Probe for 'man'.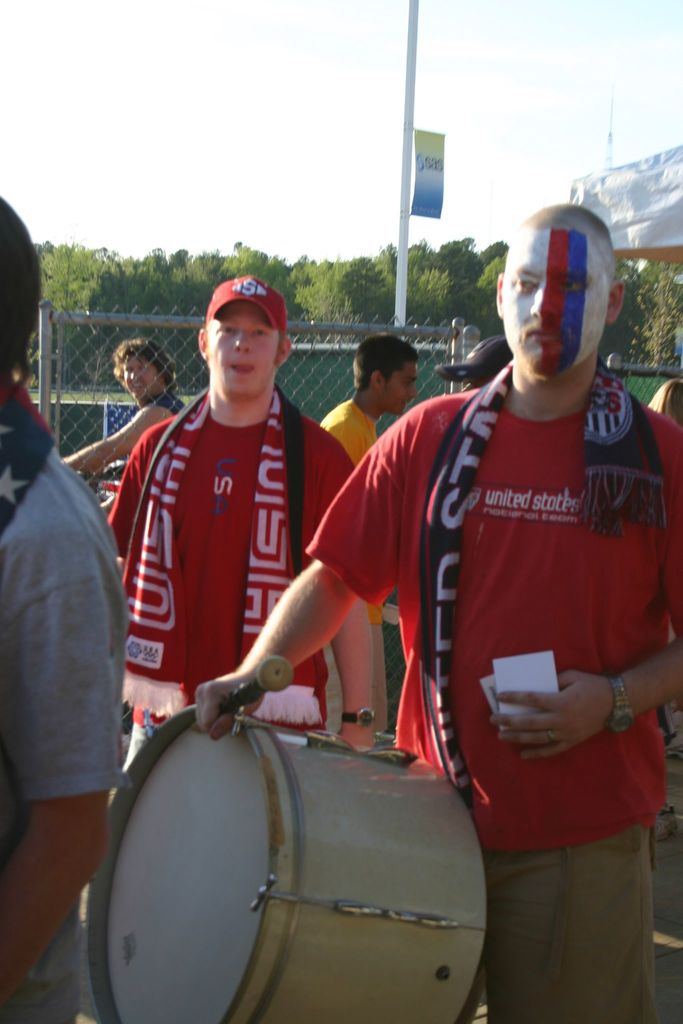
Probe result: <box>432,333,514,399</box>.
